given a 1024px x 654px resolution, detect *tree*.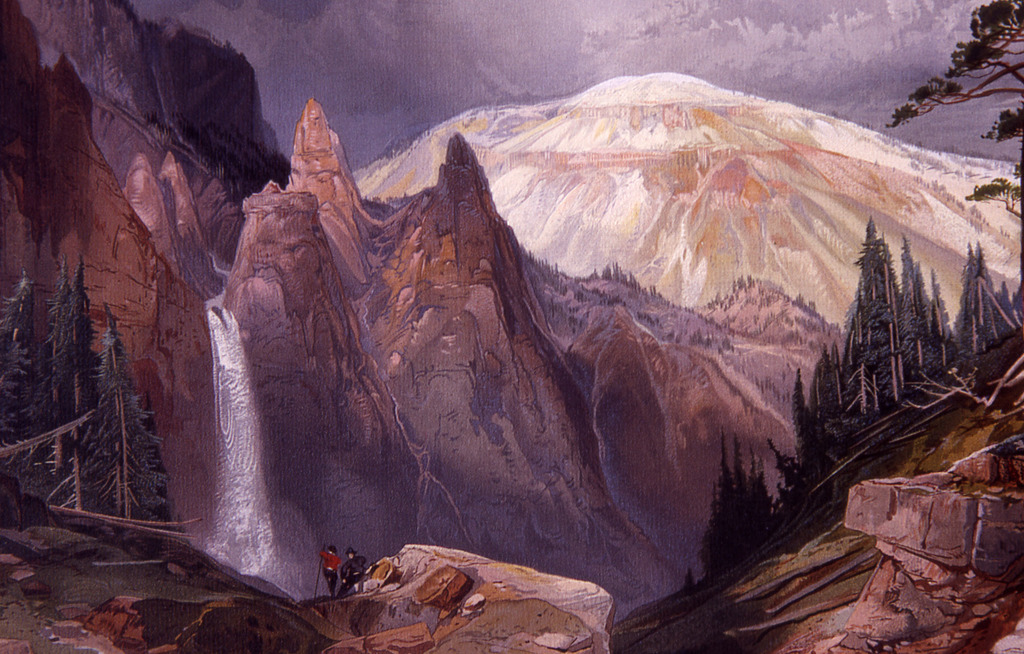
0 275 34 448.
